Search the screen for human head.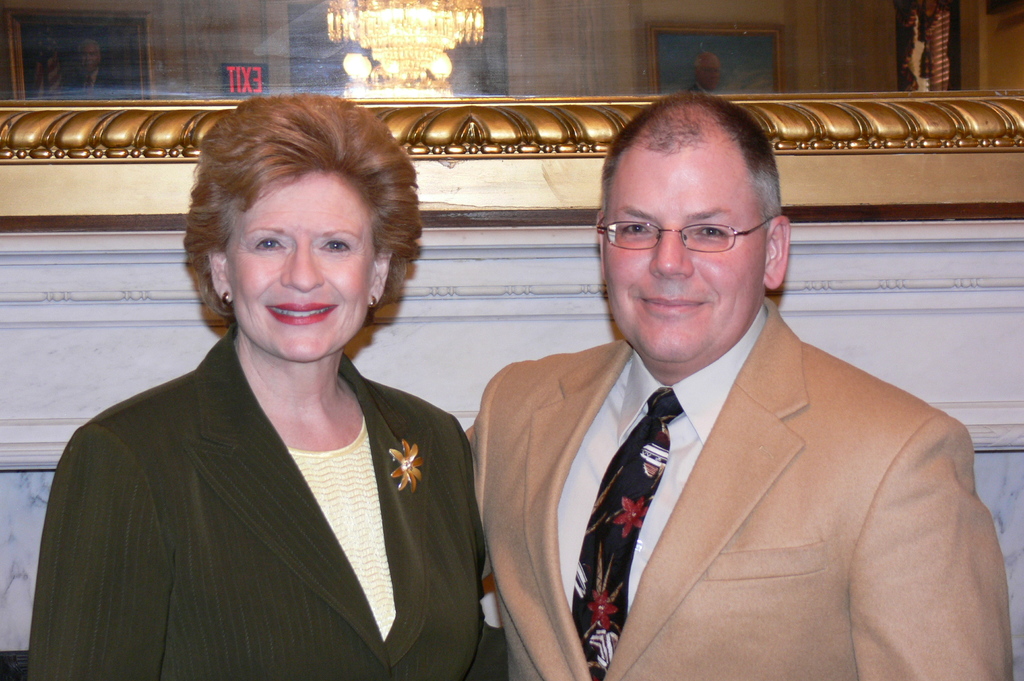
Found at (191, 118, 401, 321).
